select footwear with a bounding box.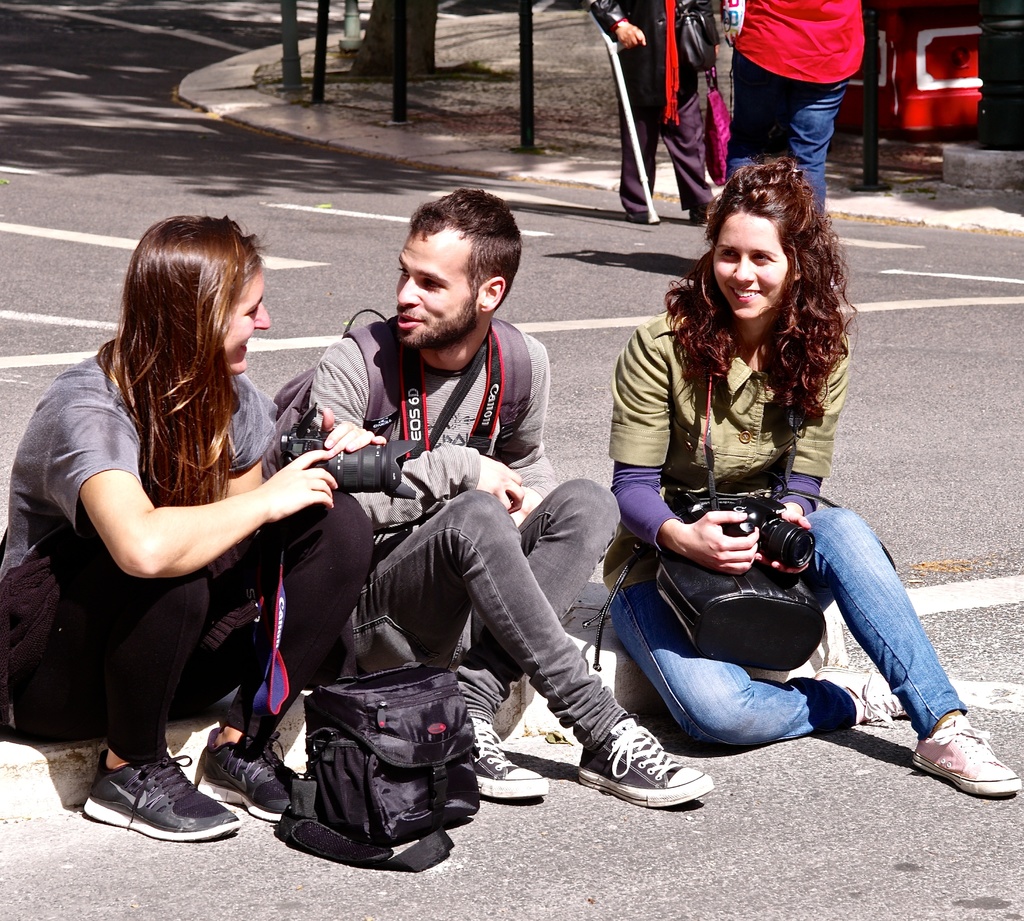
rect(801, 667, 918, 724).
